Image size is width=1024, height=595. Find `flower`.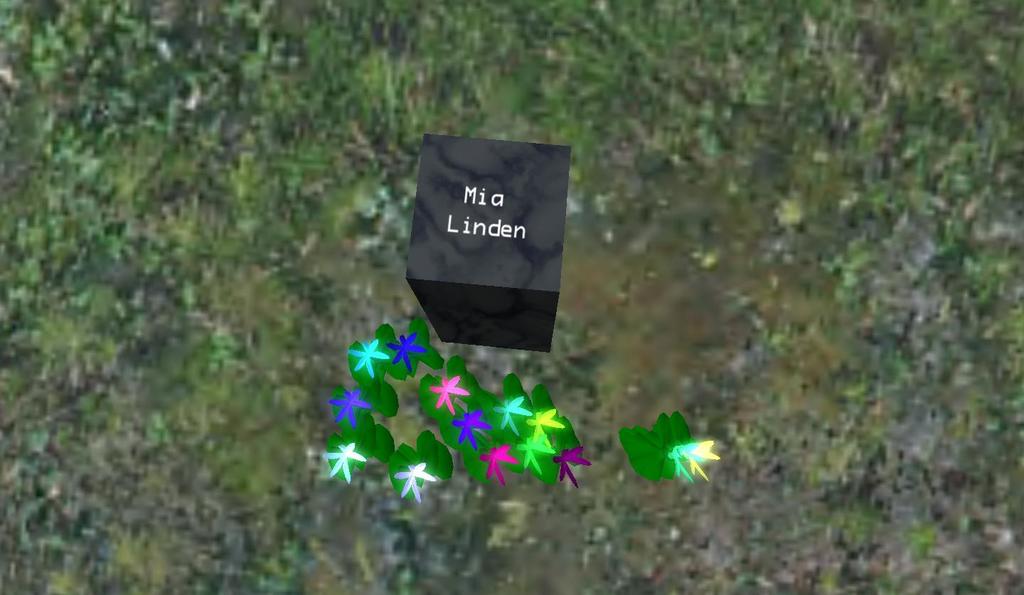
BBox(395, 462, 437, 500).
